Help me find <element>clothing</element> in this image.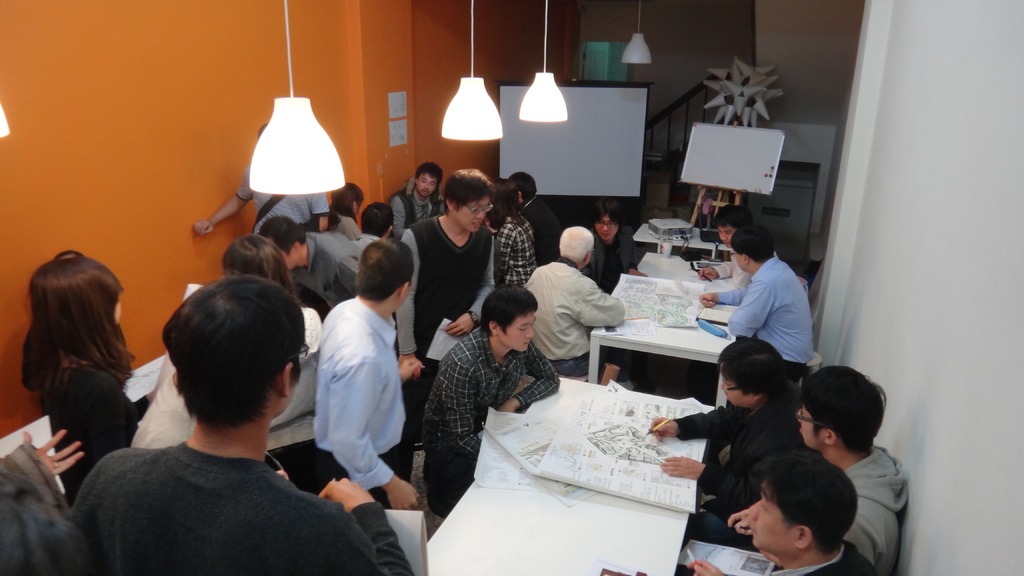
Found it: region(387, 177, 443, 237).
